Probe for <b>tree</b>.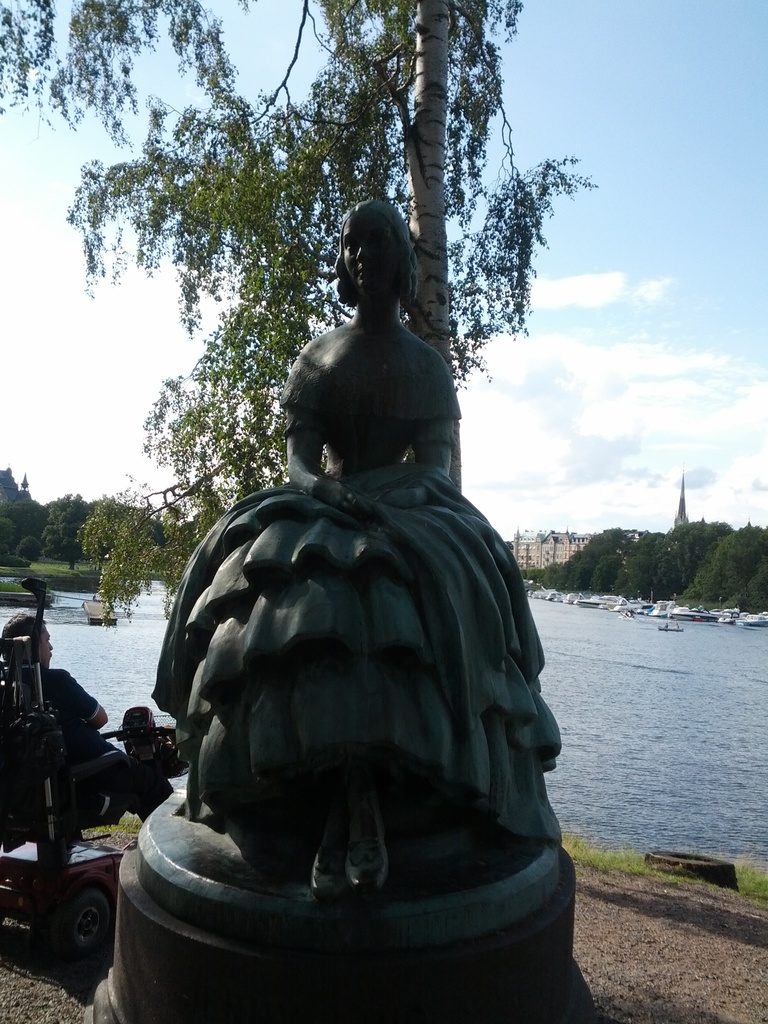
Probe result: <bbox>48, 0, 600, 621</bbox>.
